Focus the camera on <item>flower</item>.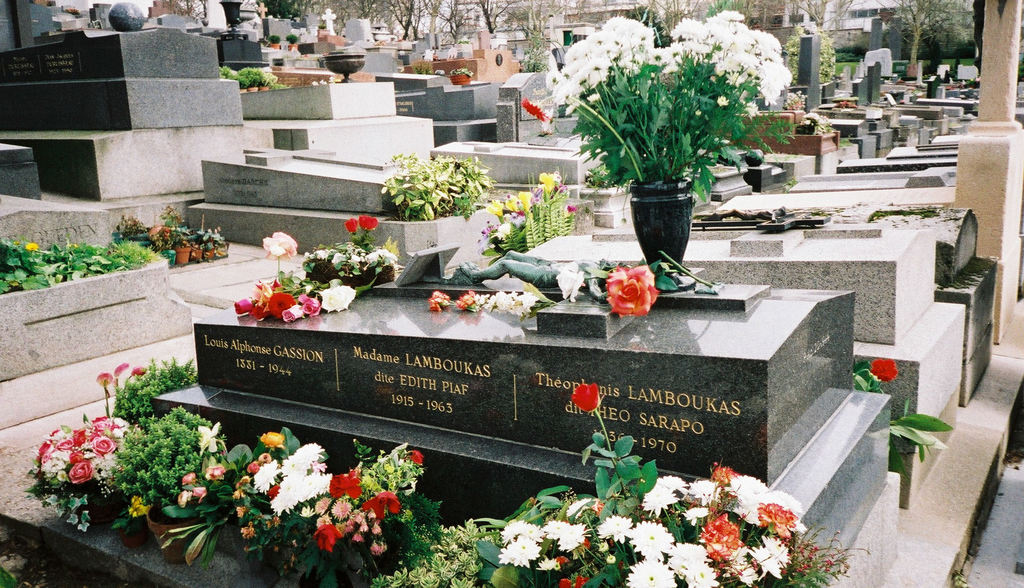
Focus region: select_region(198, 420, 216, 458).
